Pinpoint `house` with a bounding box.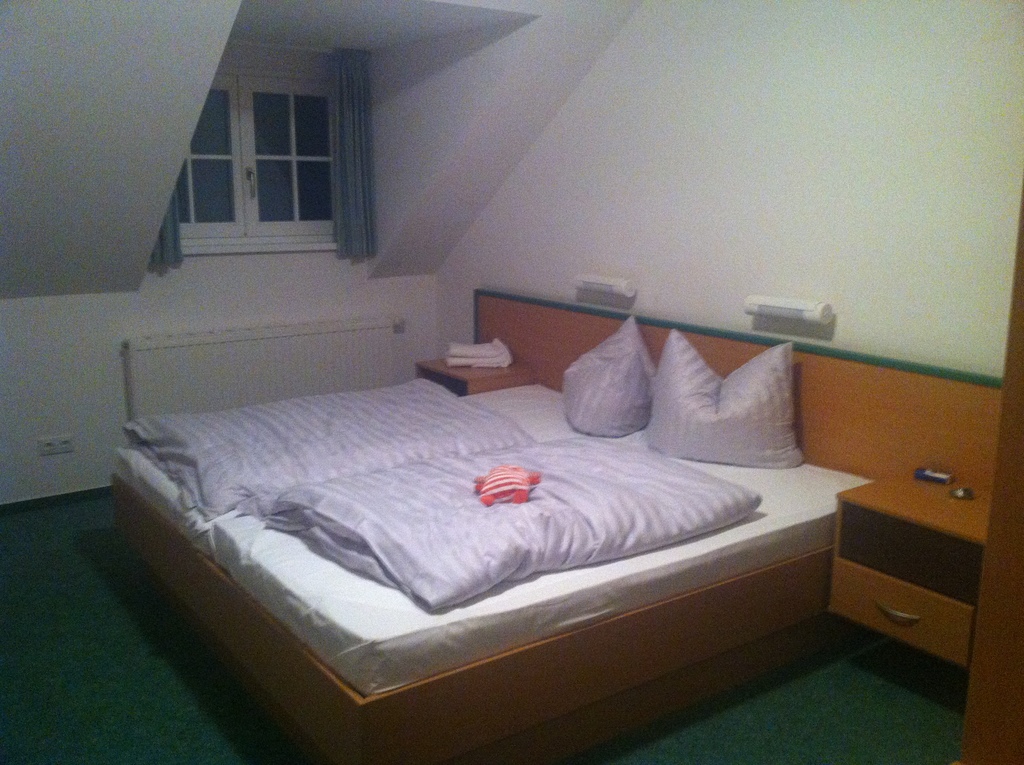
{"x1": 0, "y1": 0, "x2": 1023, "y2": 764}.
